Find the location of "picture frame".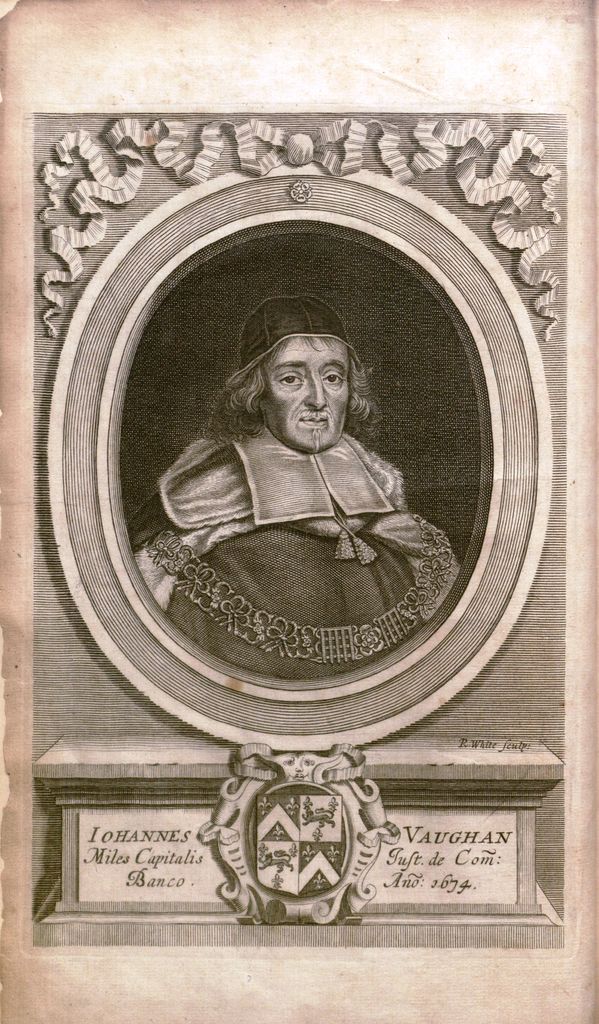
Location: x1=45, y1=160, x2=552, y2=750.
